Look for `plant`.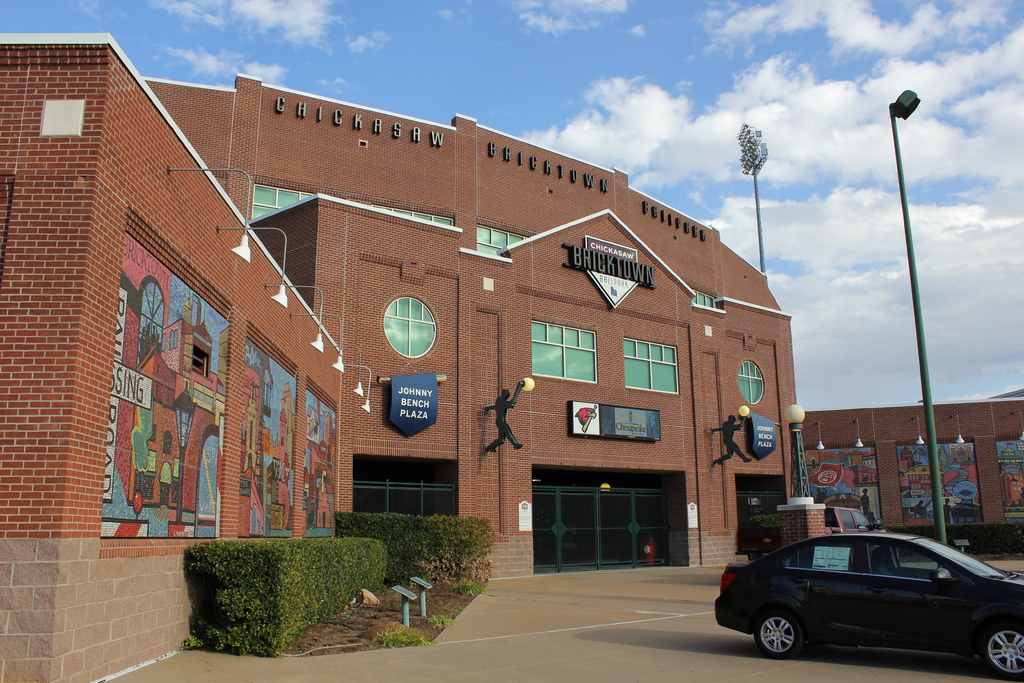
Found: <region>422, 610, 449, 630</region>.
